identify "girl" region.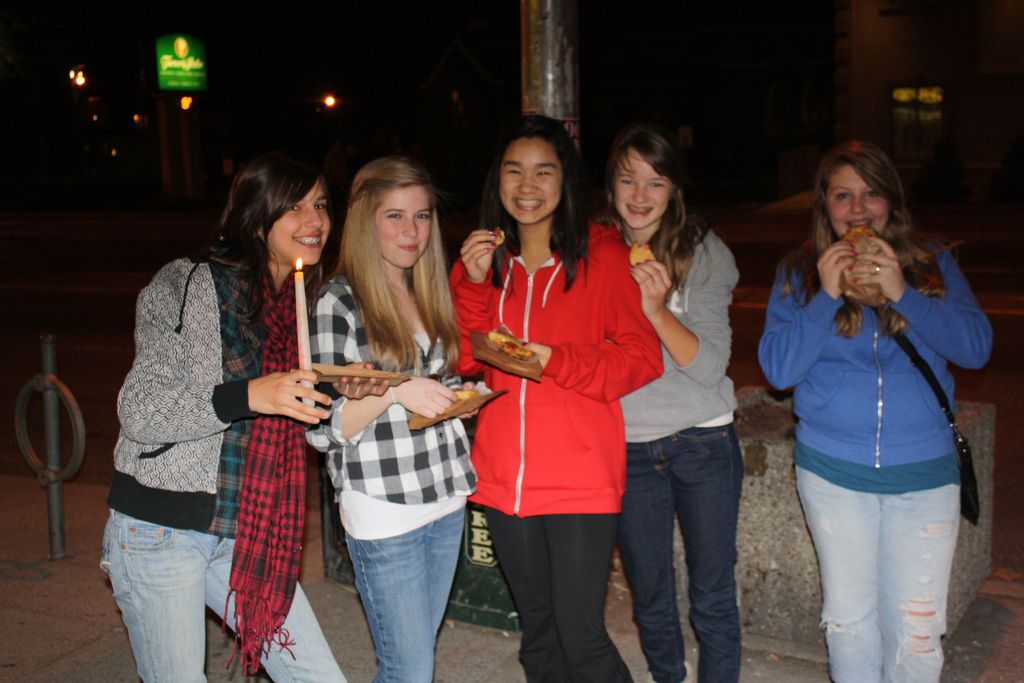
Region: (447,117,660,682).
